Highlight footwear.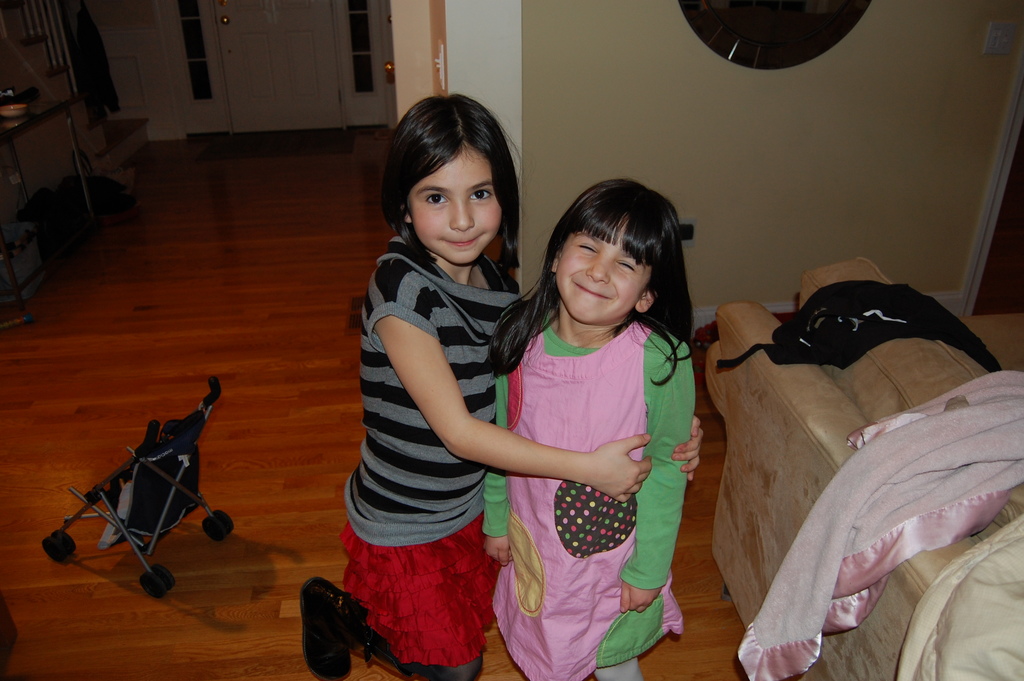
Highlighted region: (left=298, top=571, right=367, bottom=680).
